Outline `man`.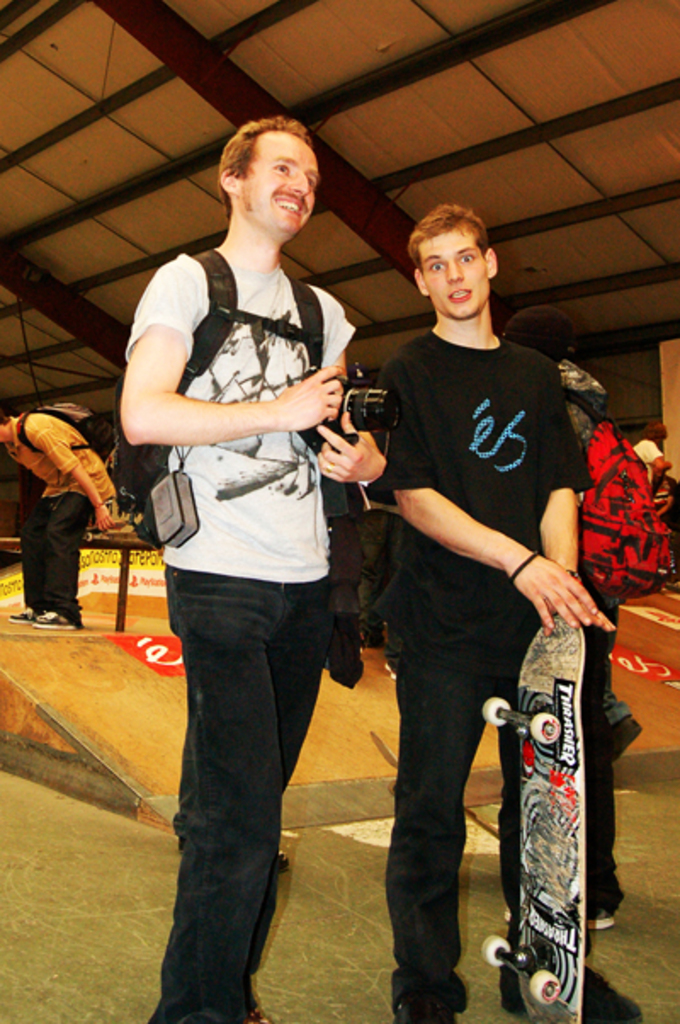
Outline: [x1=498, y1=306, x2=656, y2=789].
